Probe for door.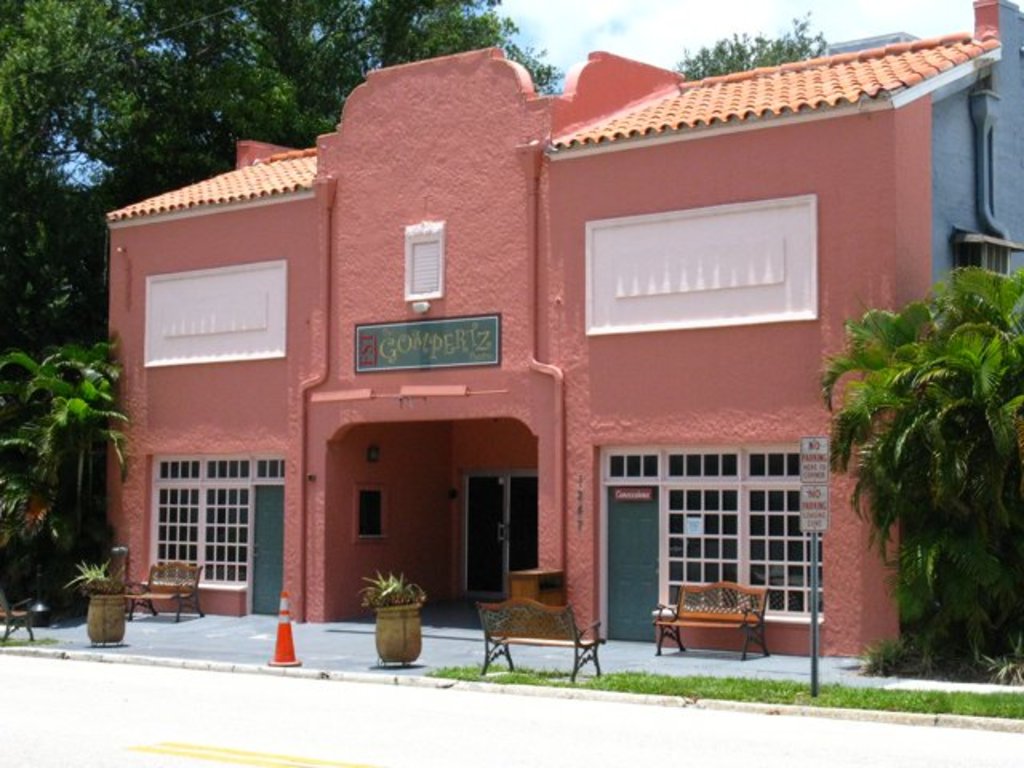
Probe result: (461,474,542,598).
